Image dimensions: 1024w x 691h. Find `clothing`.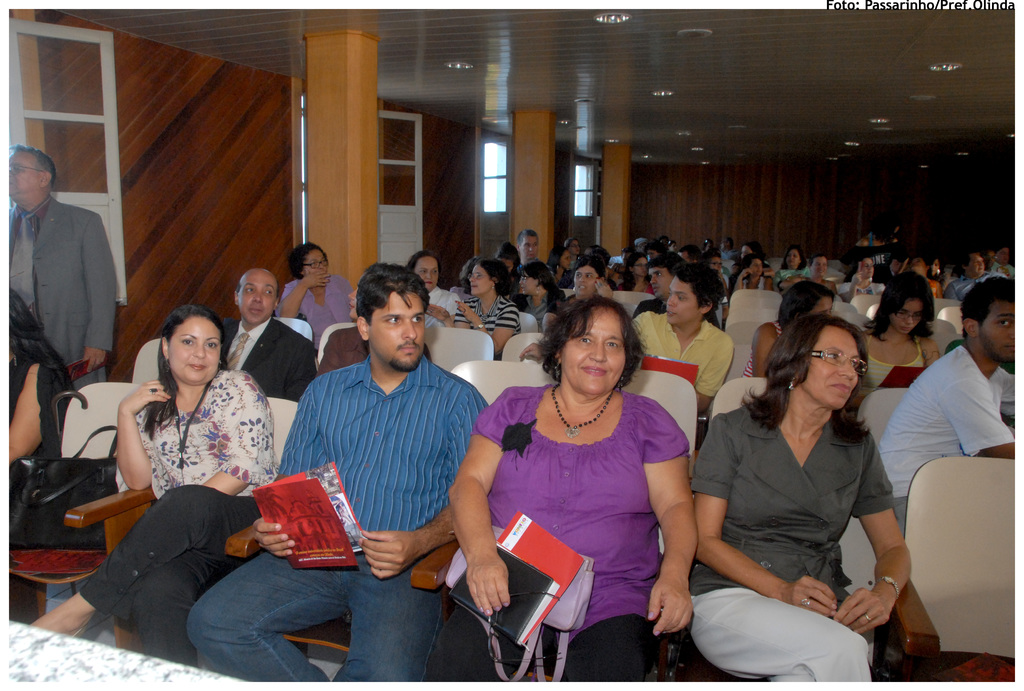
bbox=(633, 316, 733, 399).
